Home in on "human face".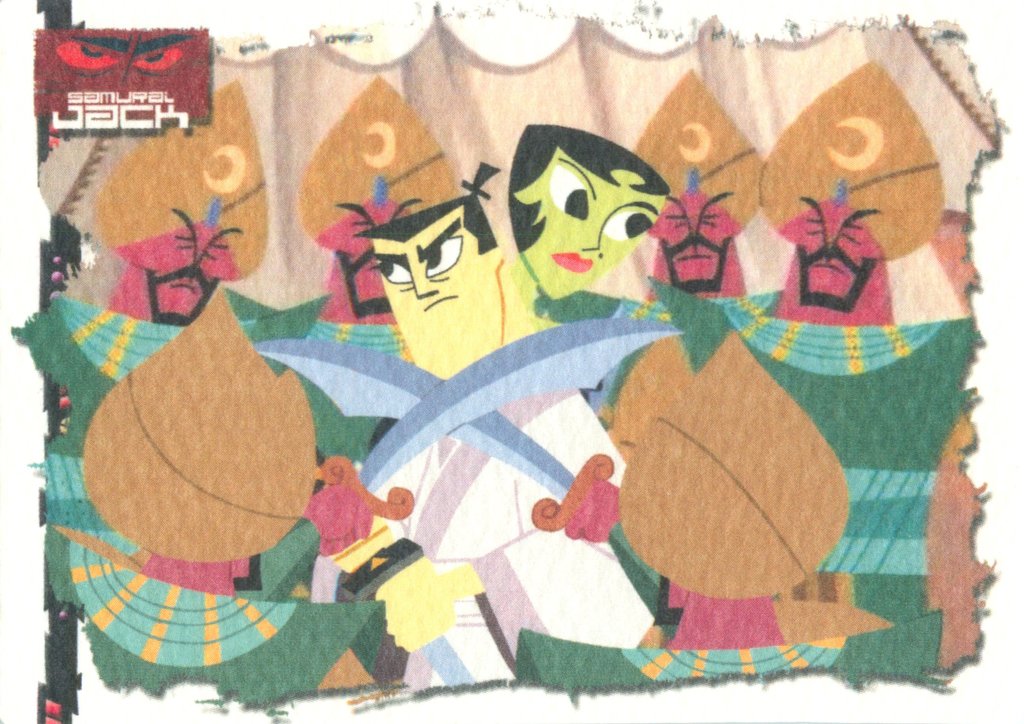
Homed in at 330/190/416/320.
